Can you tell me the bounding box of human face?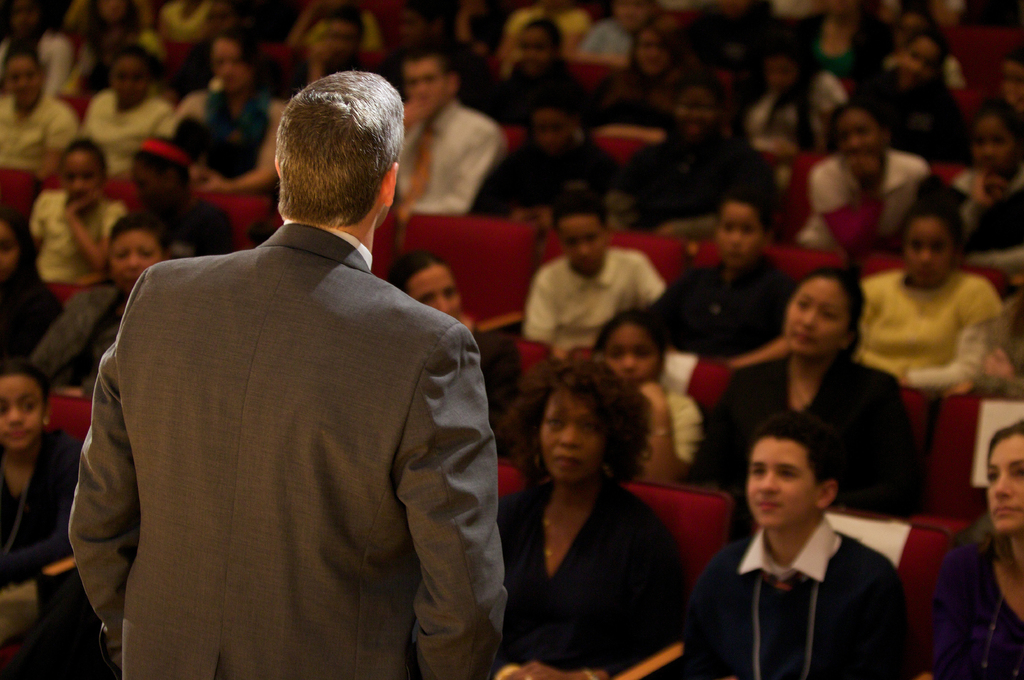
(747, 439, 824, 534).
